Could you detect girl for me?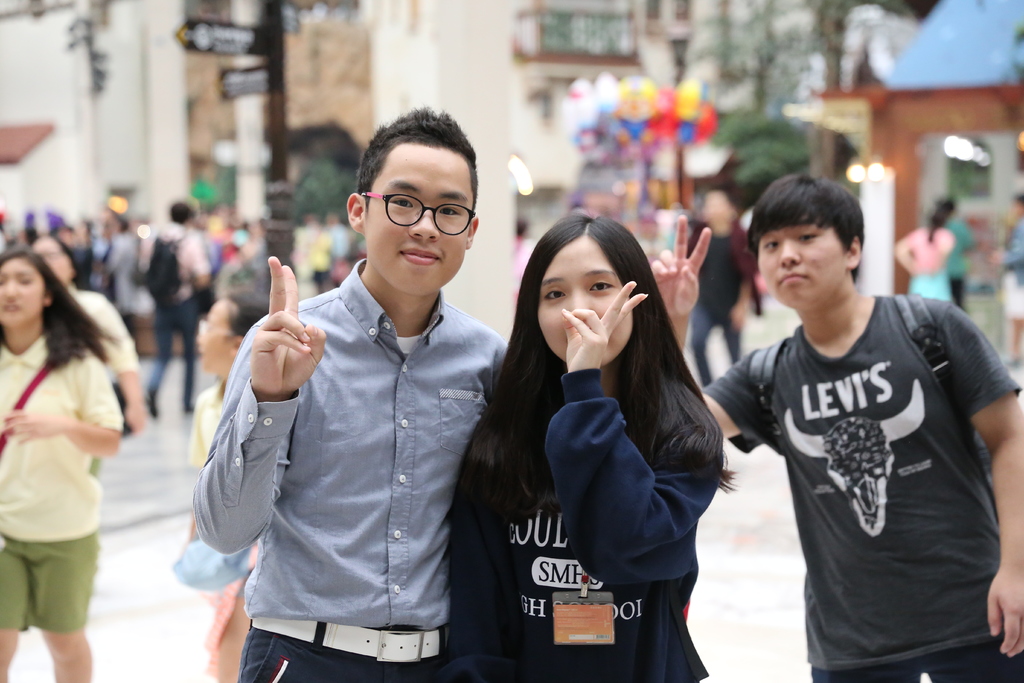
Detection result: region(440, 211, 733, 682).
